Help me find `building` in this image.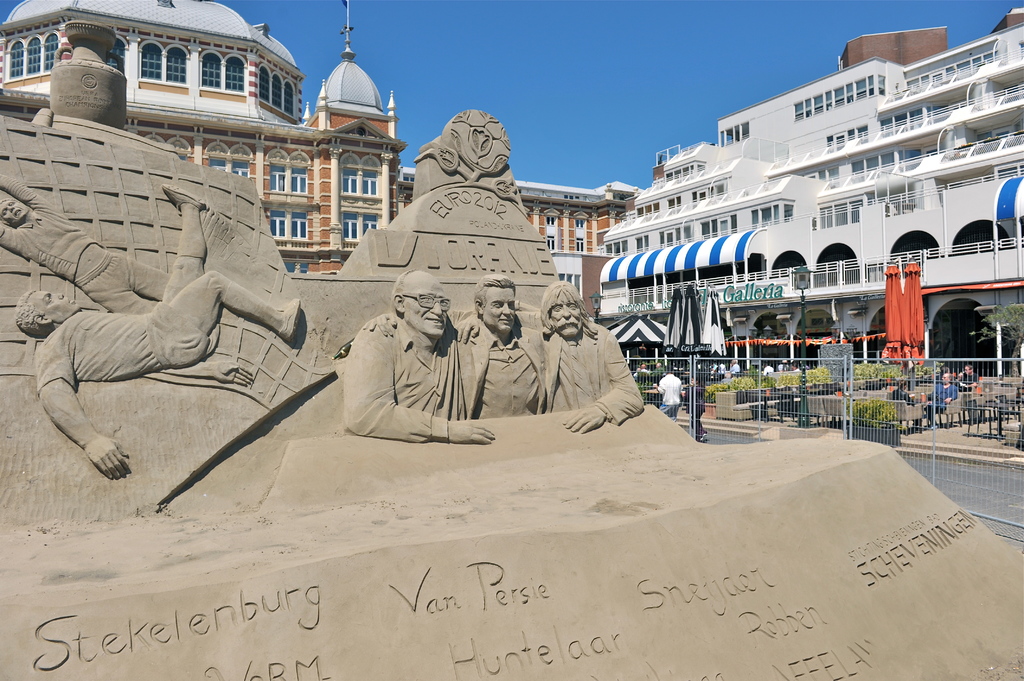
Found it: 590 3 1023 379.
